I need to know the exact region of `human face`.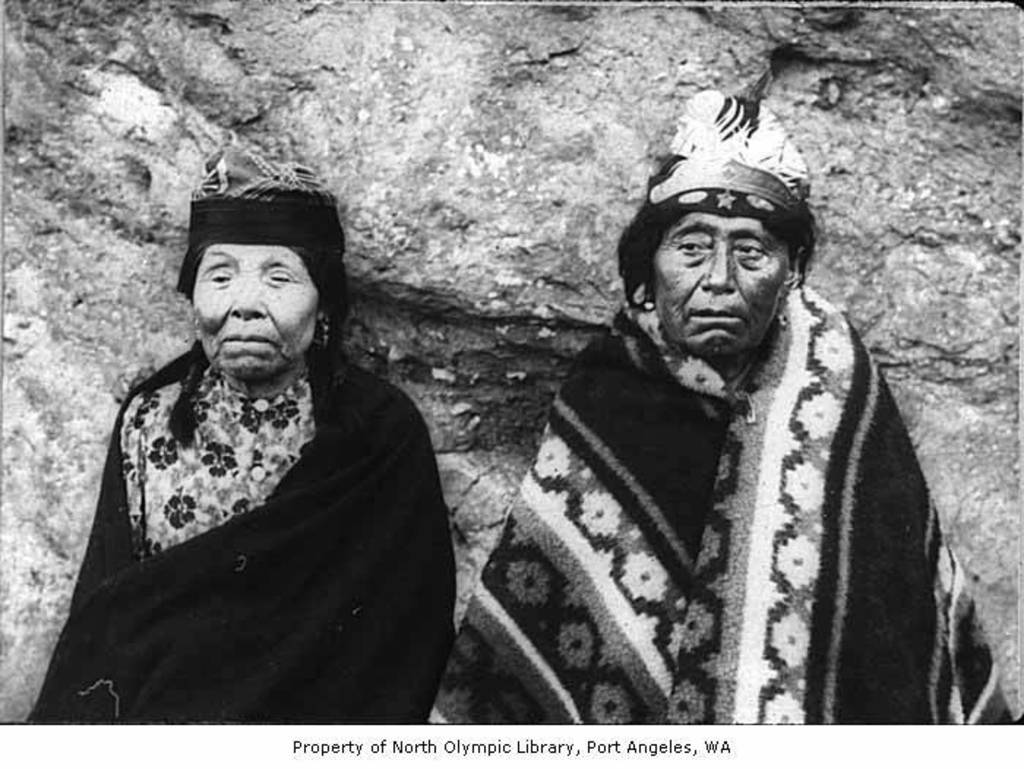
Region: 652/212/790/370.
